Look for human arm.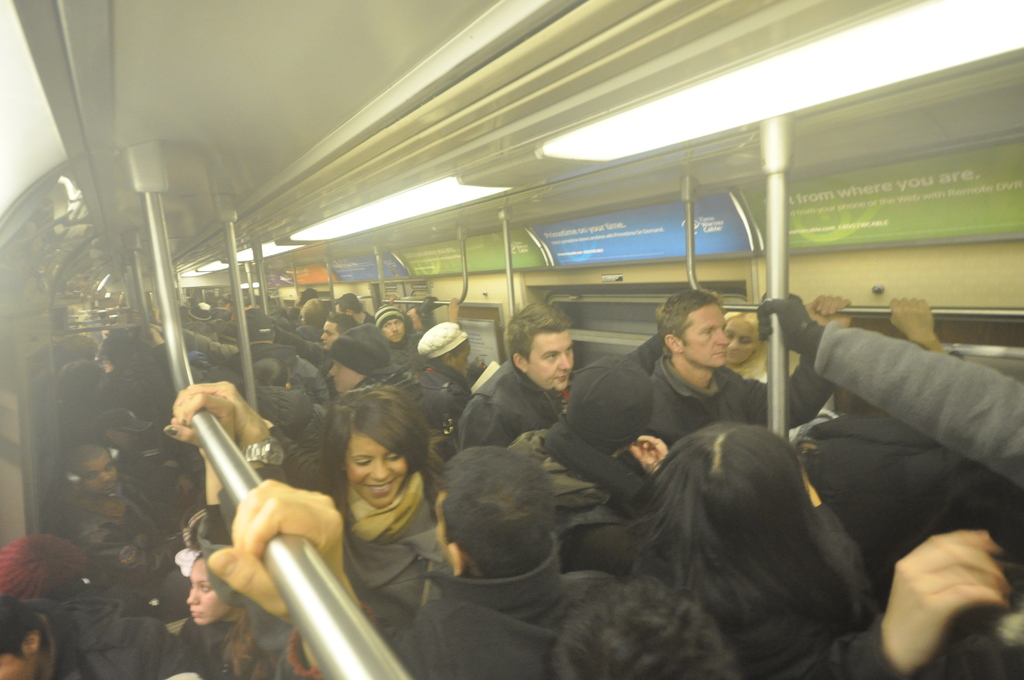
Found: crop(166, 369, 318, 496).
